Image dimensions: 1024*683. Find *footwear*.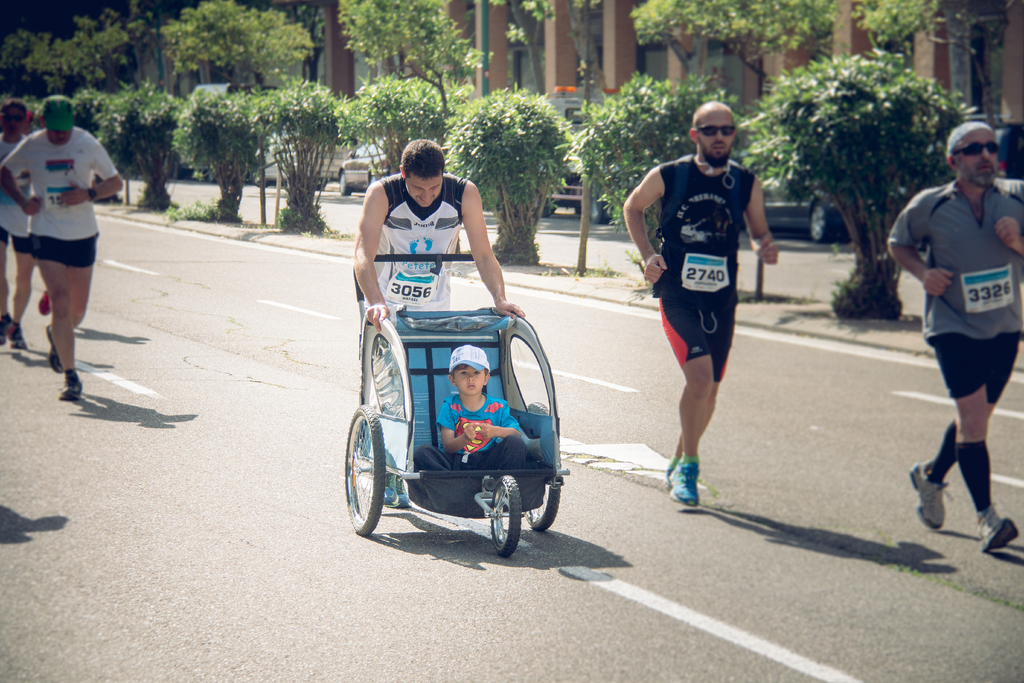
978 500 1020 552.
